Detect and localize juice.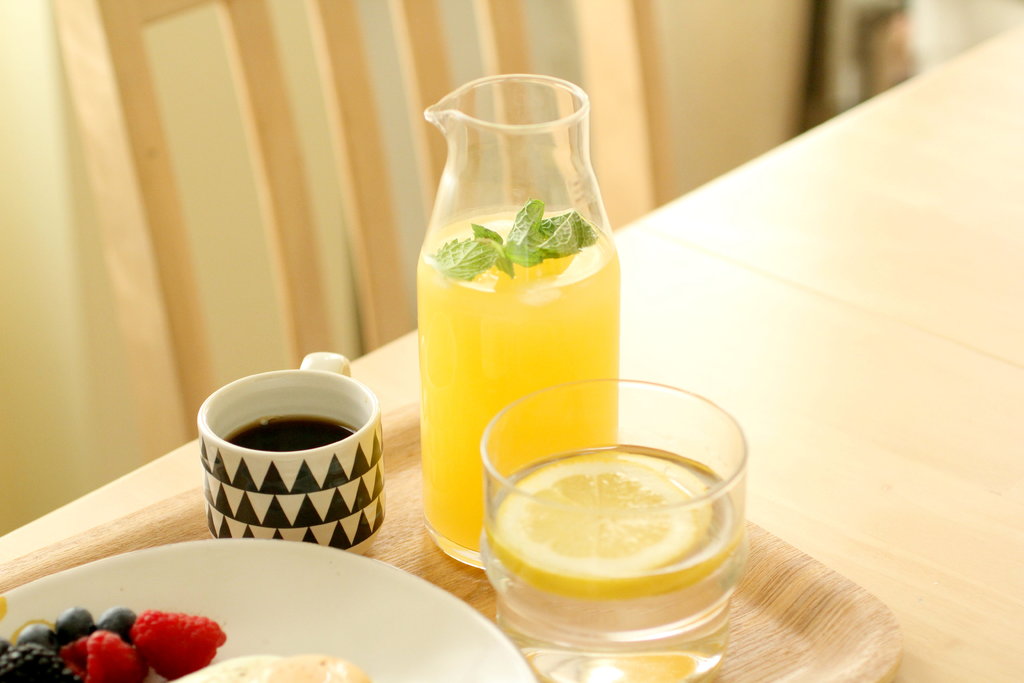
Localized at [410,97,653,542].
